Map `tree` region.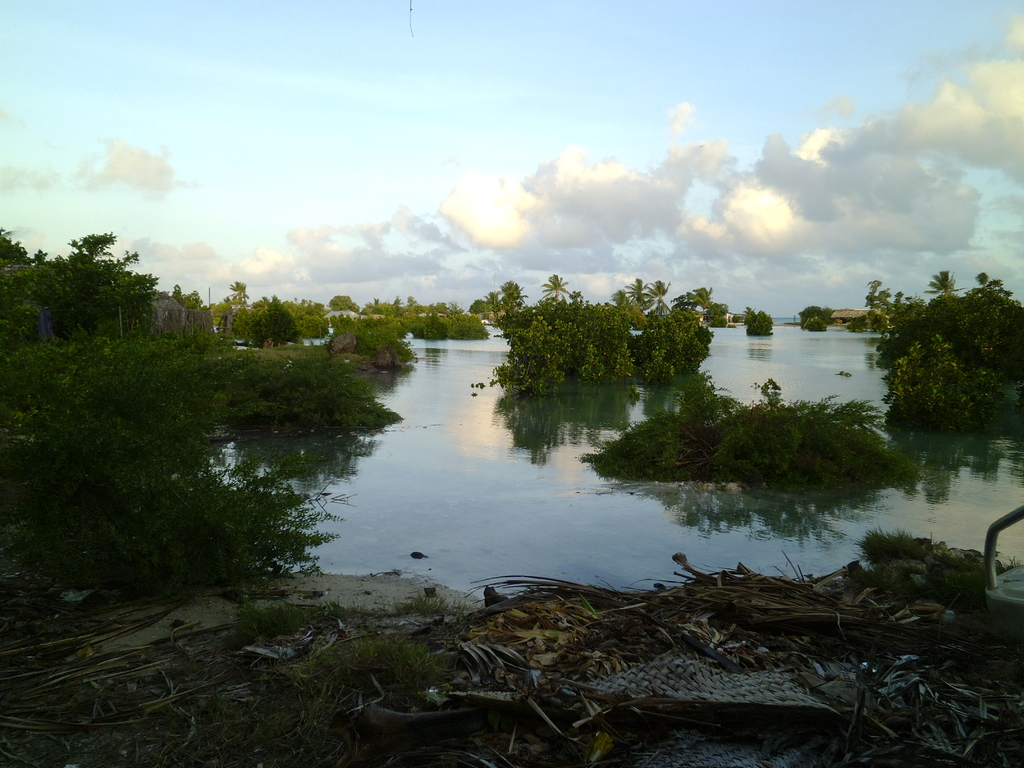
Mapped to [972, 273, 1016, 301].
